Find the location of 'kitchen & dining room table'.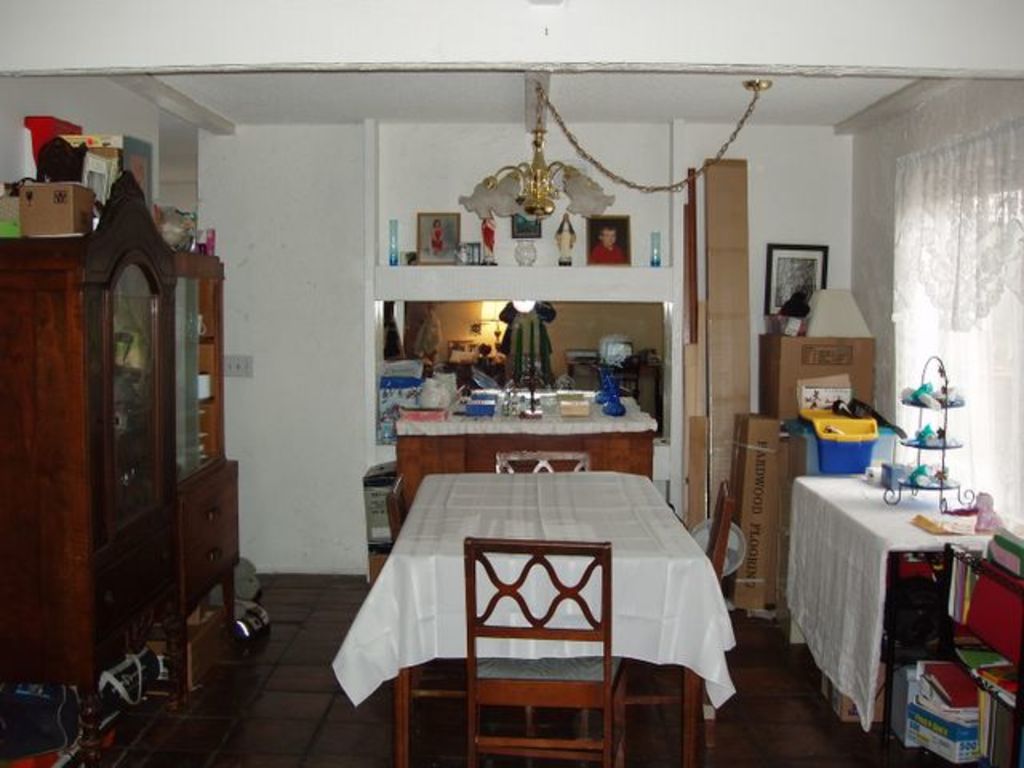
Location: [371,397,733,742].
